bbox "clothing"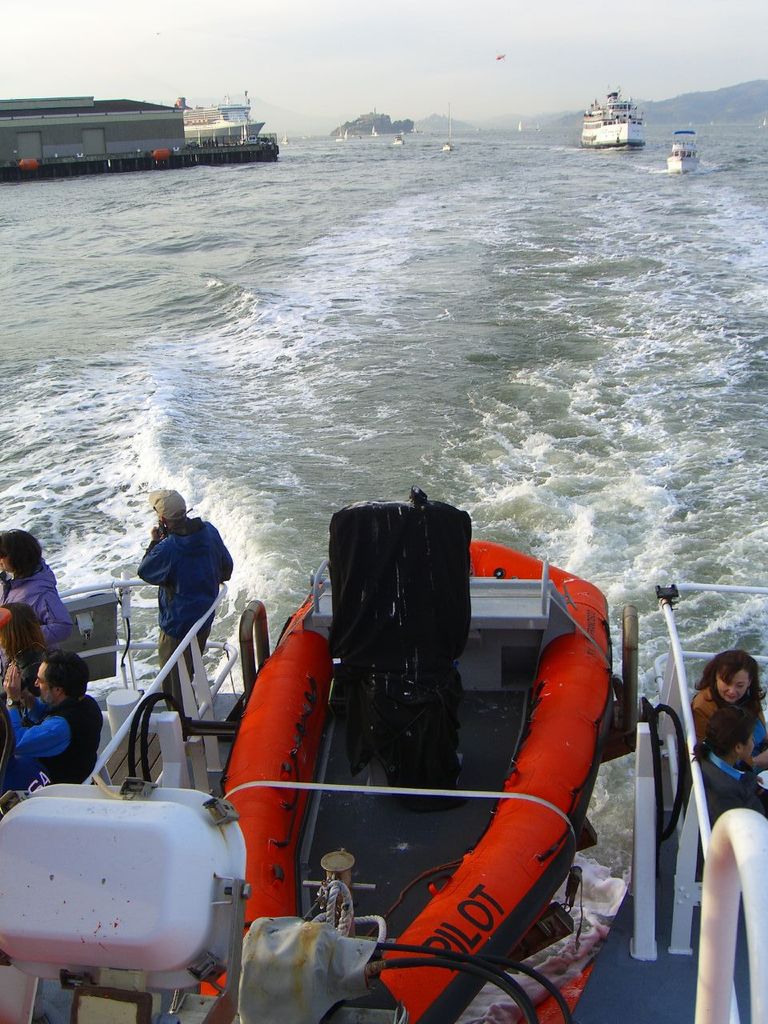
bbox=(696, 750, 767, 830)
